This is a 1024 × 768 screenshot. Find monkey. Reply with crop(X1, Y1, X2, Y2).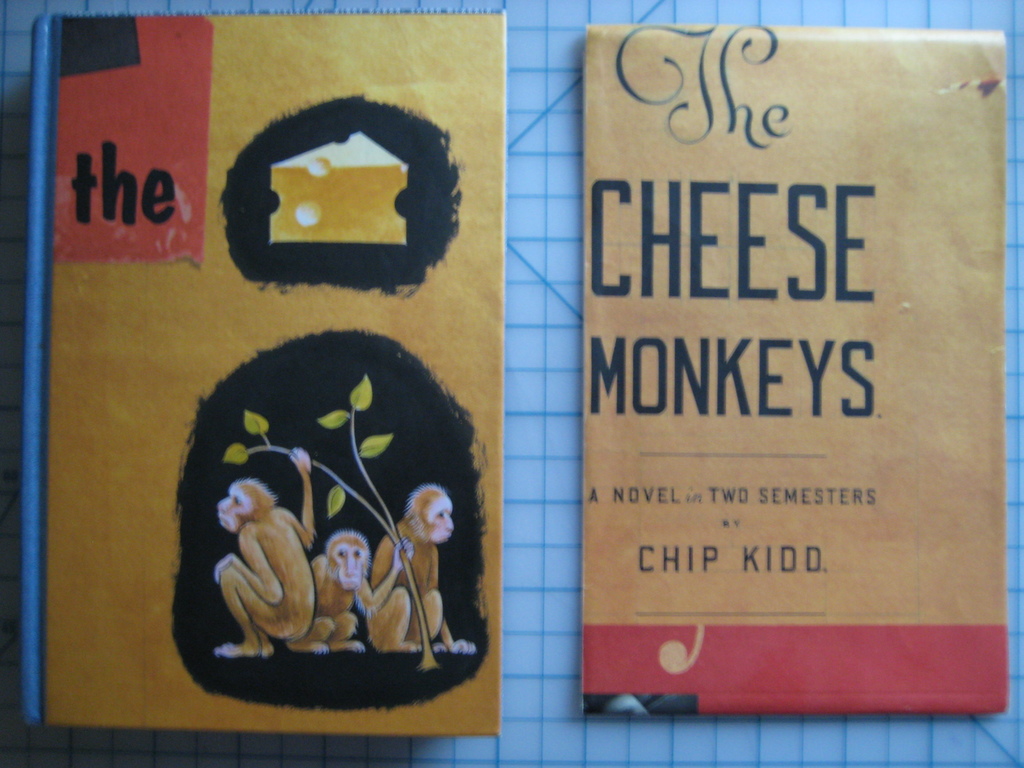
crop(368, 486, 479, 659).
